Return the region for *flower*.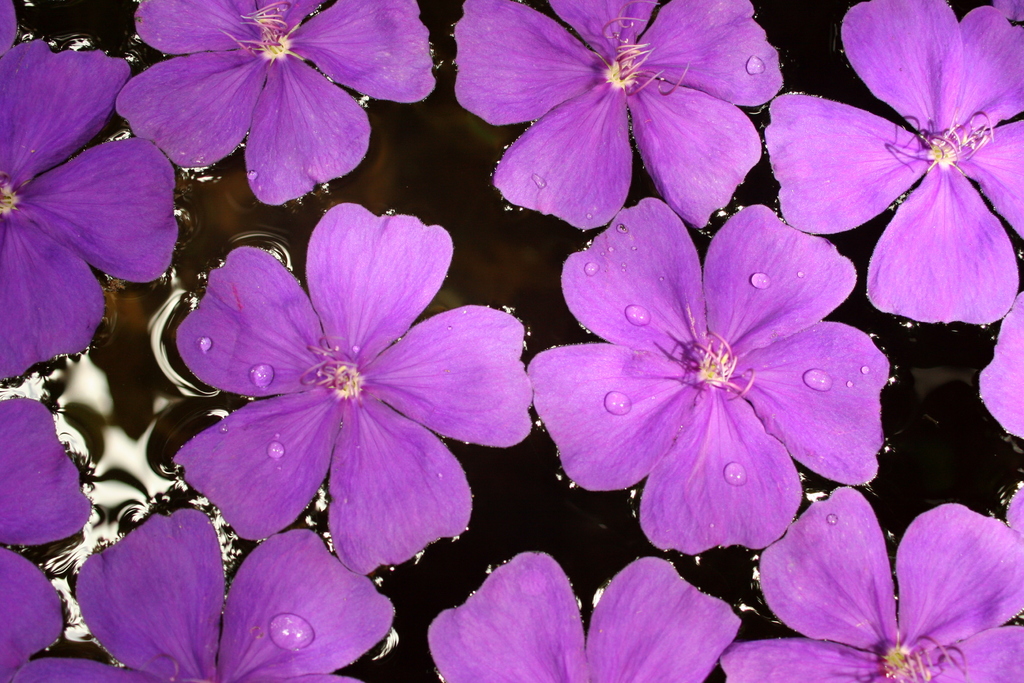
725,486,1023,682.
